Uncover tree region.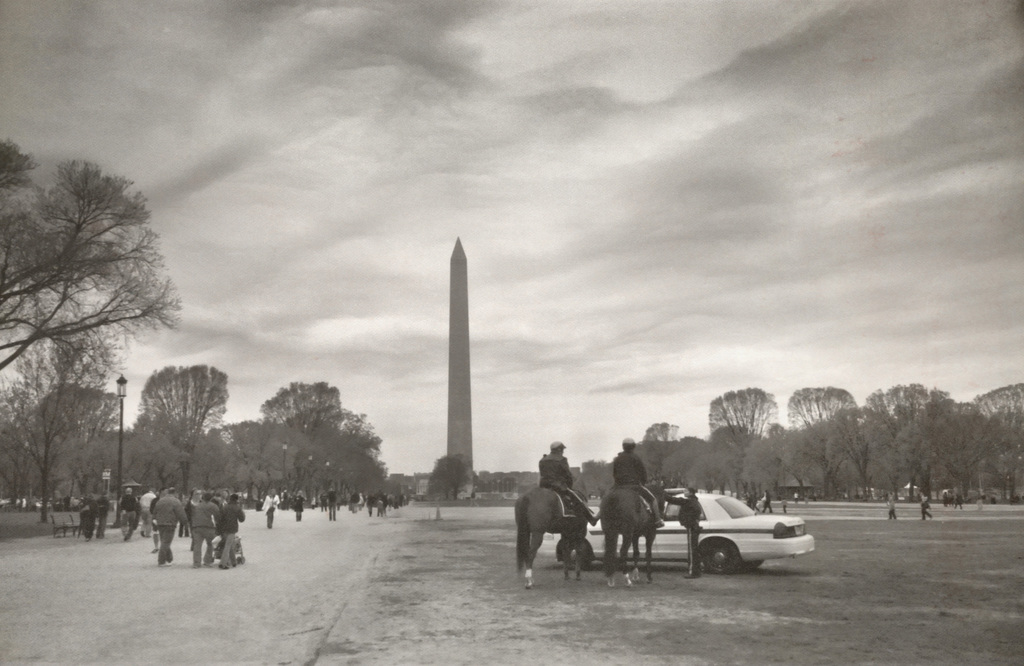
Uncovered: bbox=(1, 395, 41, 507).
